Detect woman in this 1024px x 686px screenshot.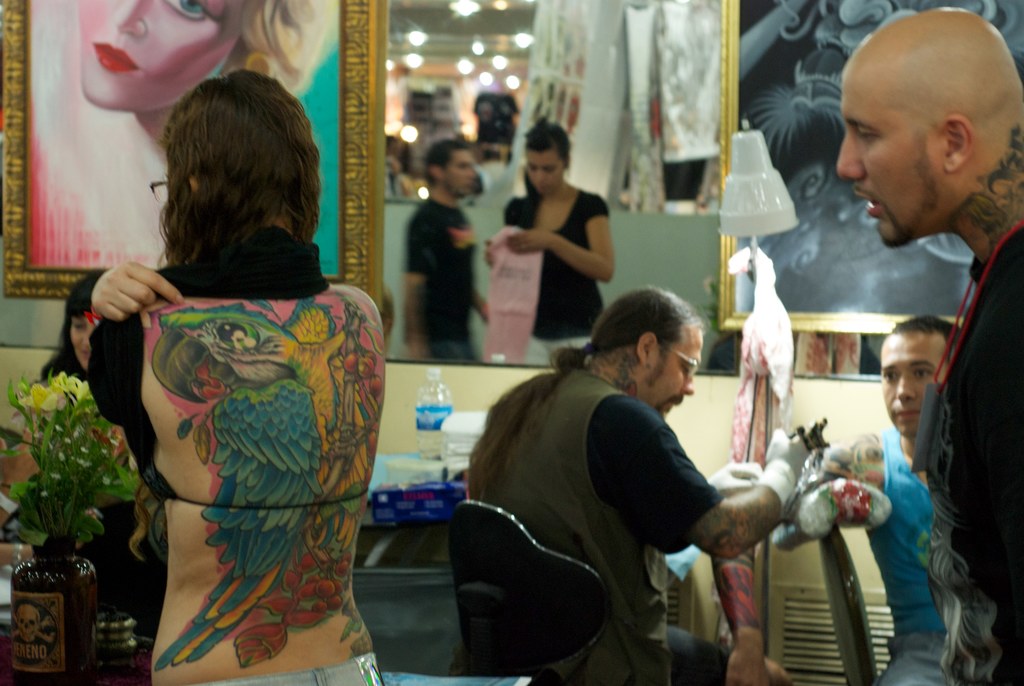
Detection: bbox=(492, 113, 617, 373).
